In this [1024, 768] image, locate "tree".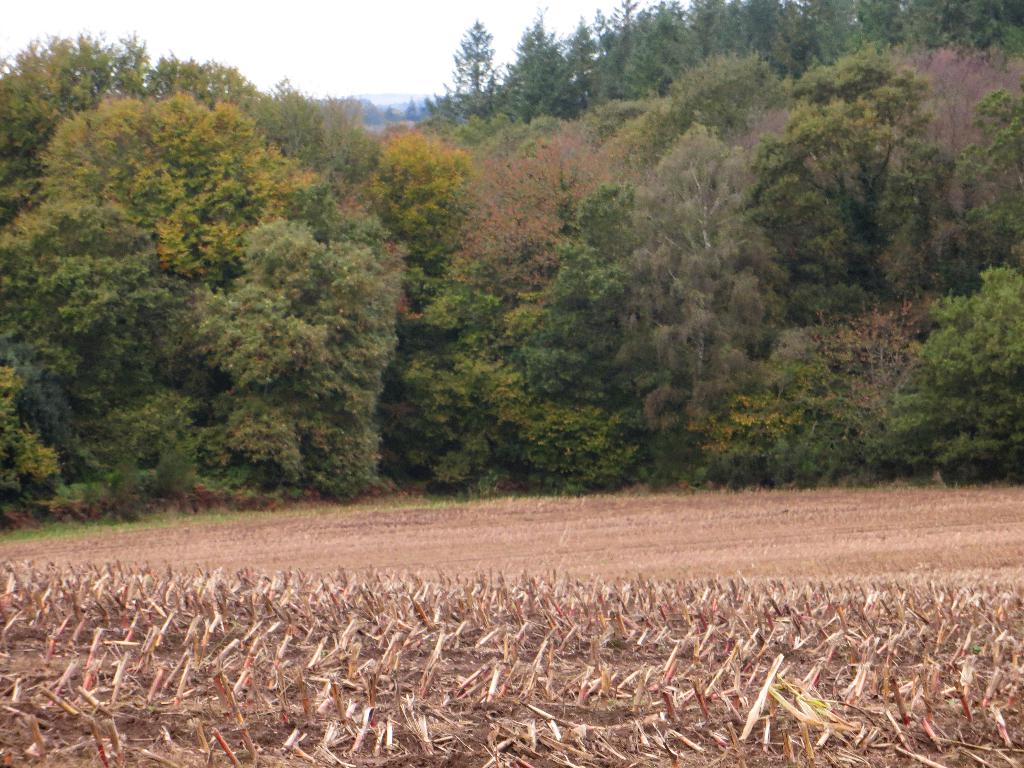
Bounding box: crop(844, 248, 1014, 488).
